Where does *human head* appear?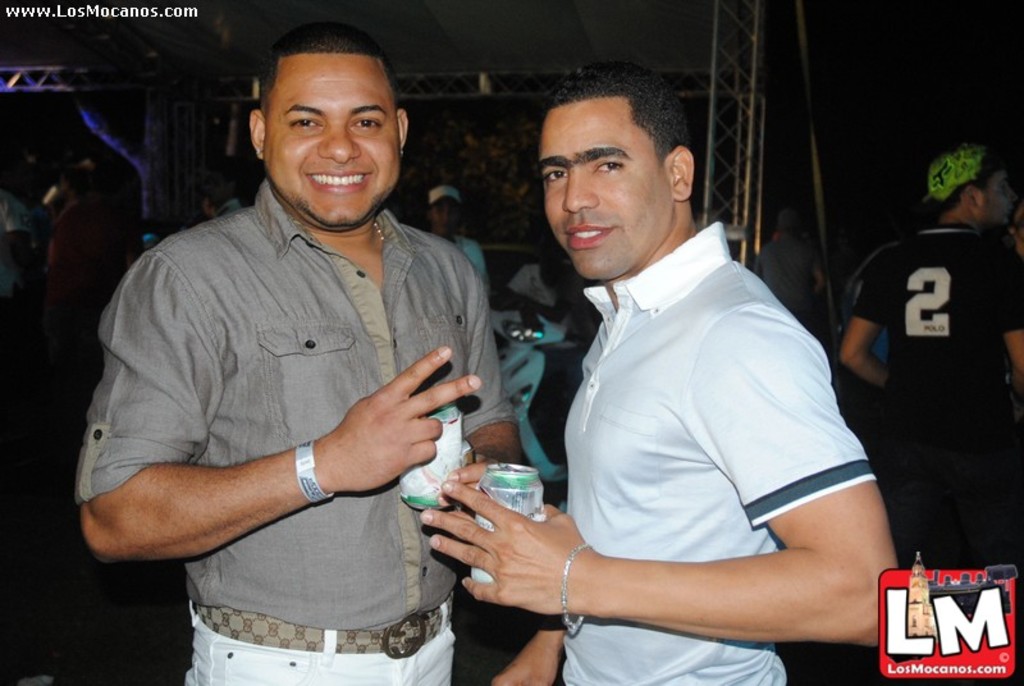
Appears at region(531, 63, 701, 278).
